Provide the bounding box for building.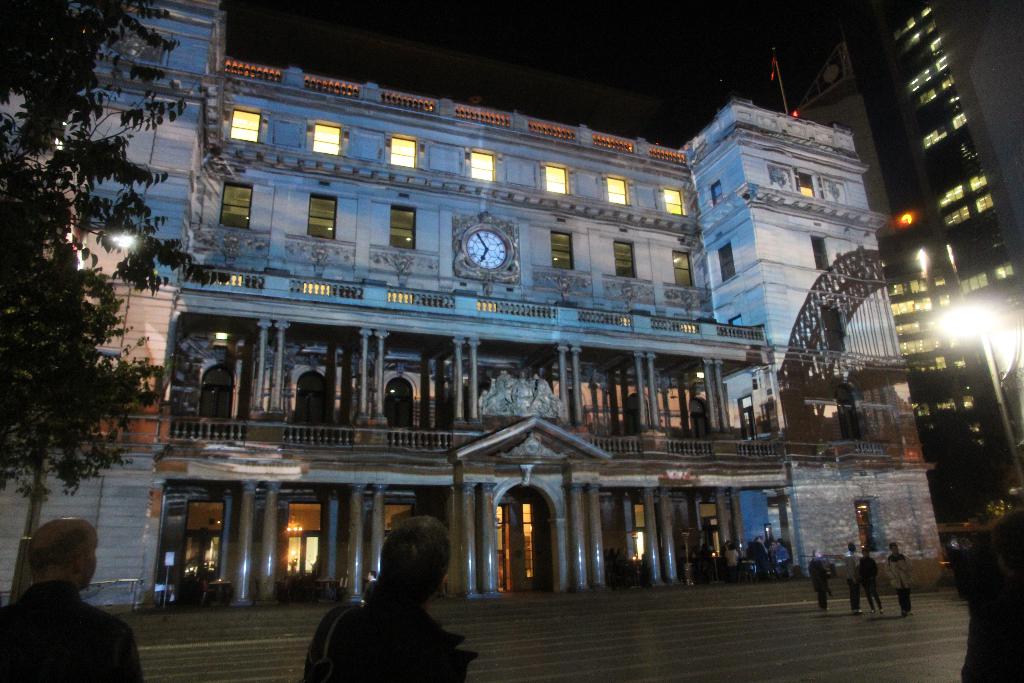
(x1=936, y1=3, x2=1023, y2=277).
